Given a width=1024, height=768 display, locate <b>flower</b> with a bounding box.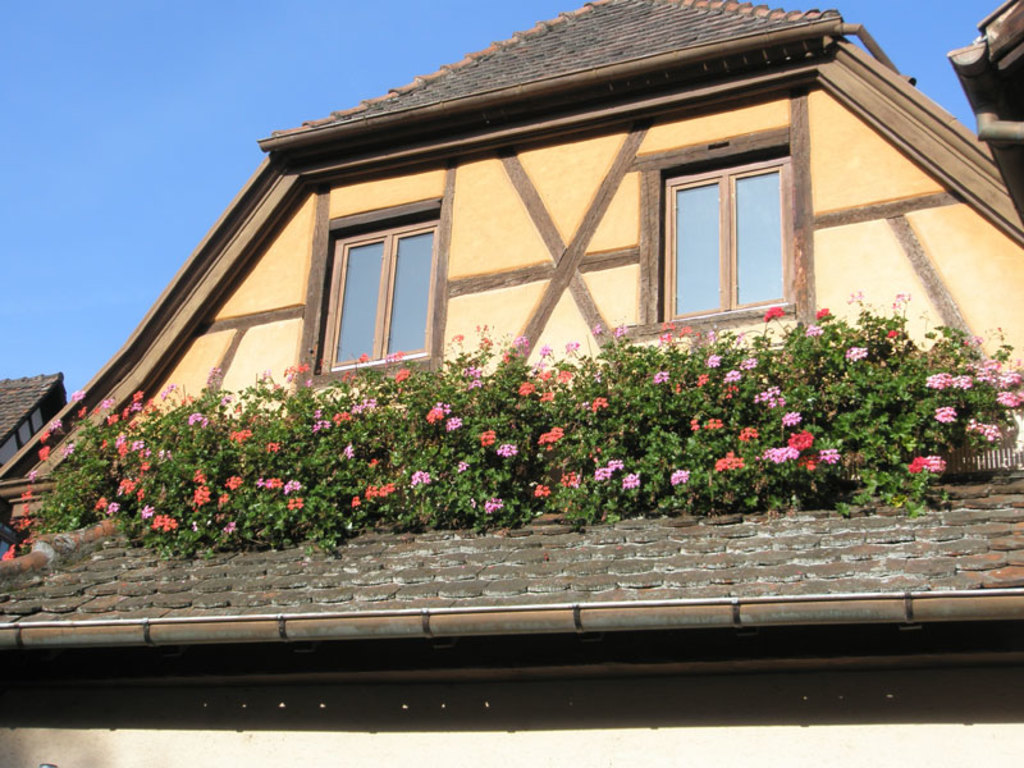
Located: region(539, 390, 553, 404).
